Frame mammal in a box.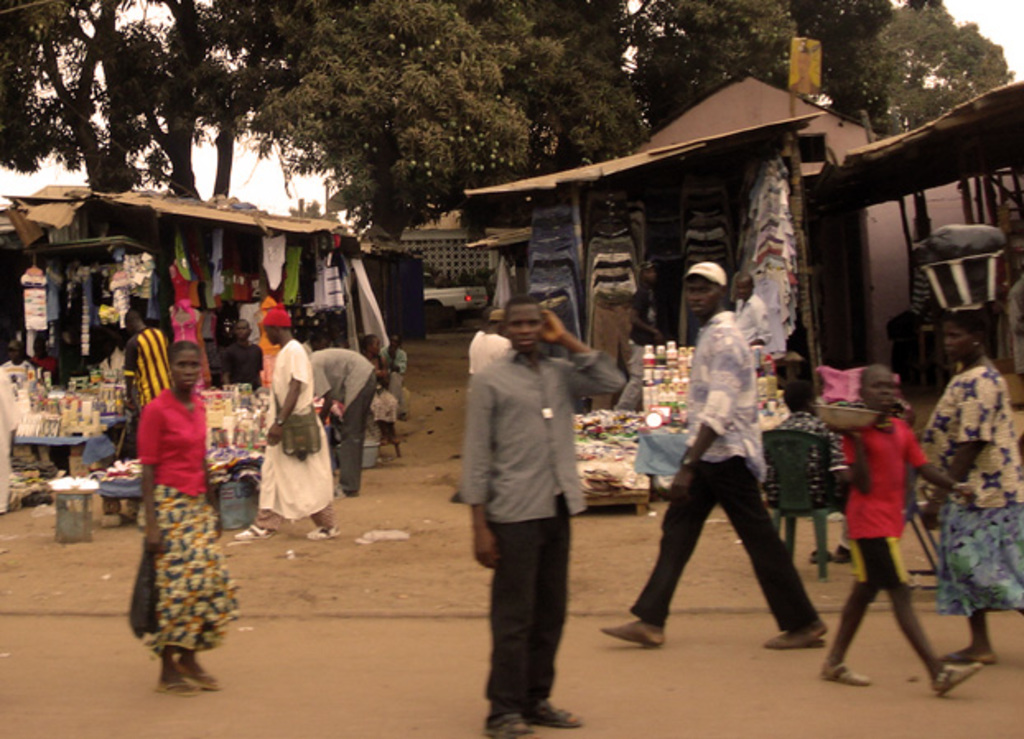
detection(370, 367, 405, 454).
